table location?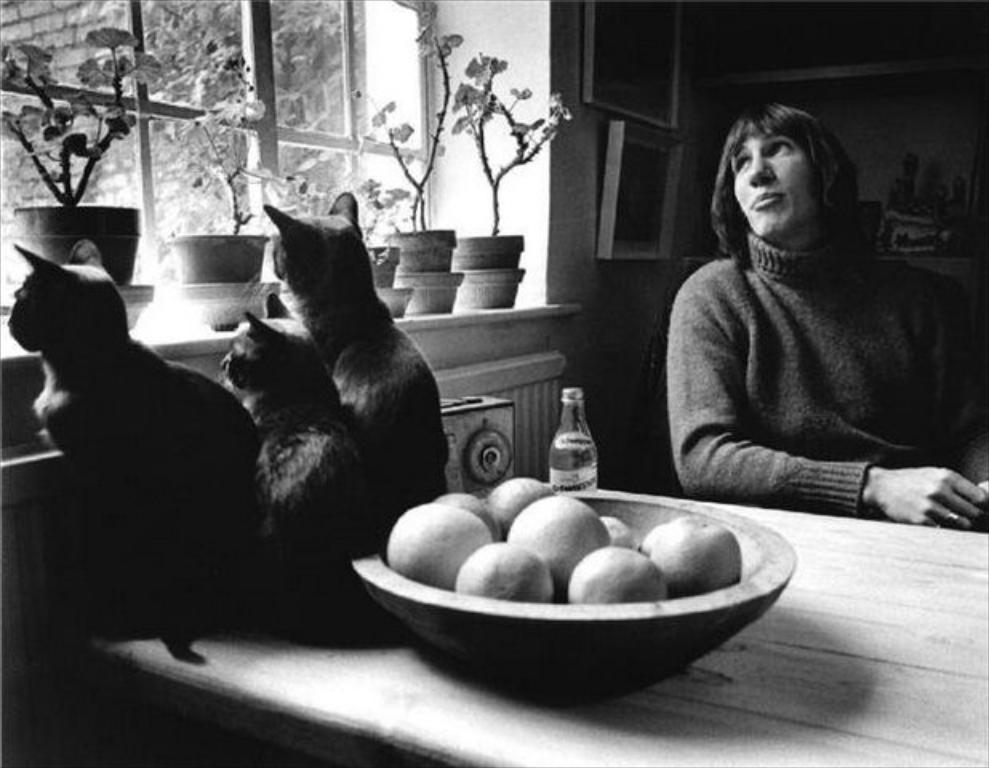
[x1=18, y1=446, x2=987, y2=766]
